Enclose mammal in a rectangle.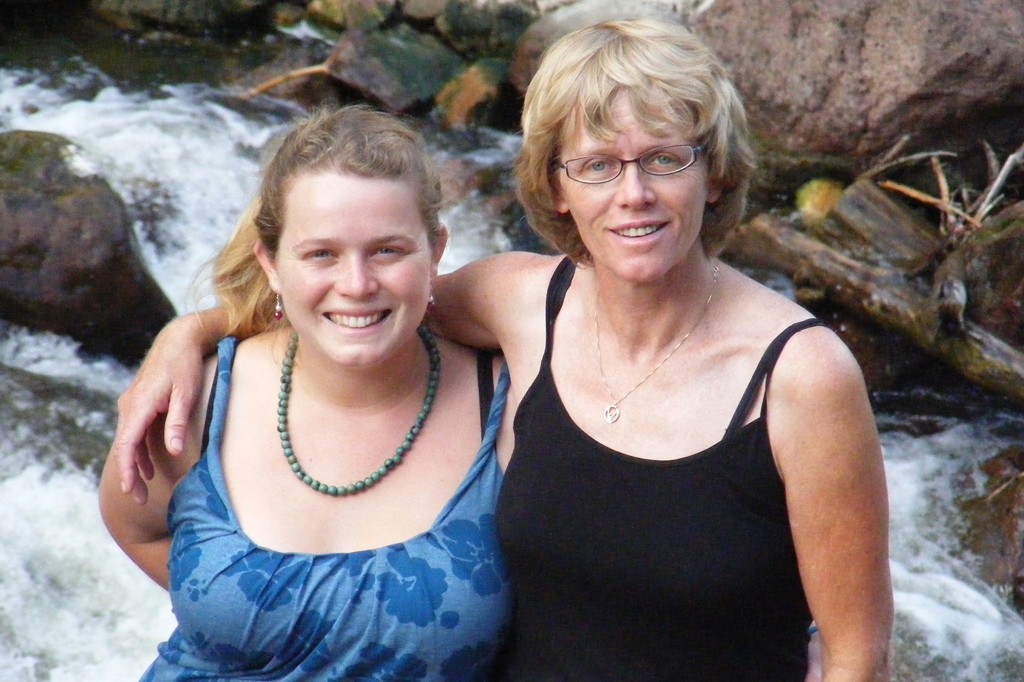
select_region(114, 10, 893, 681).
